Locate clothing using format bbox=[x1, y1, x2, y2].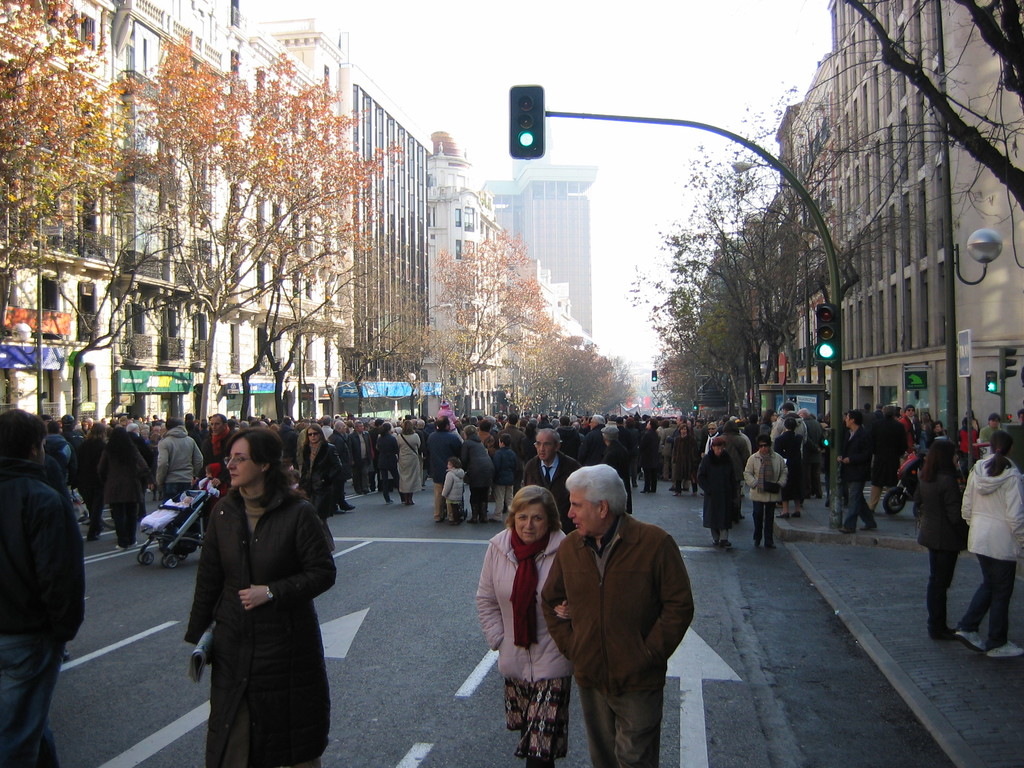
bbox=[457, 438, 495, 518].
